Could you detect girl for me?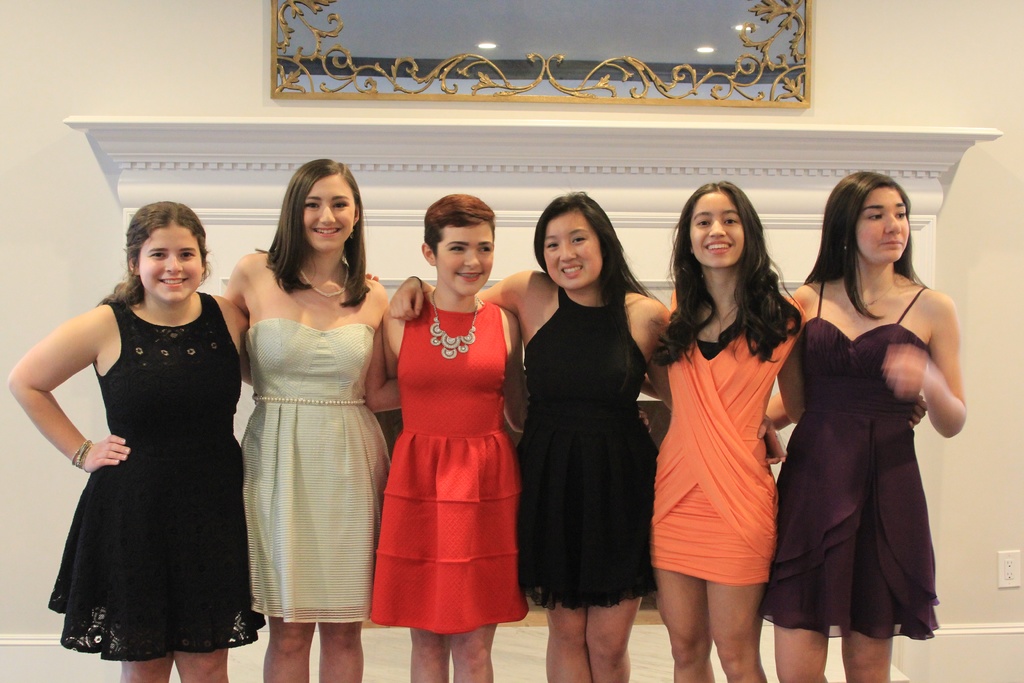
Detection result: x1=385, y1=192, x2=530, y2=681.
